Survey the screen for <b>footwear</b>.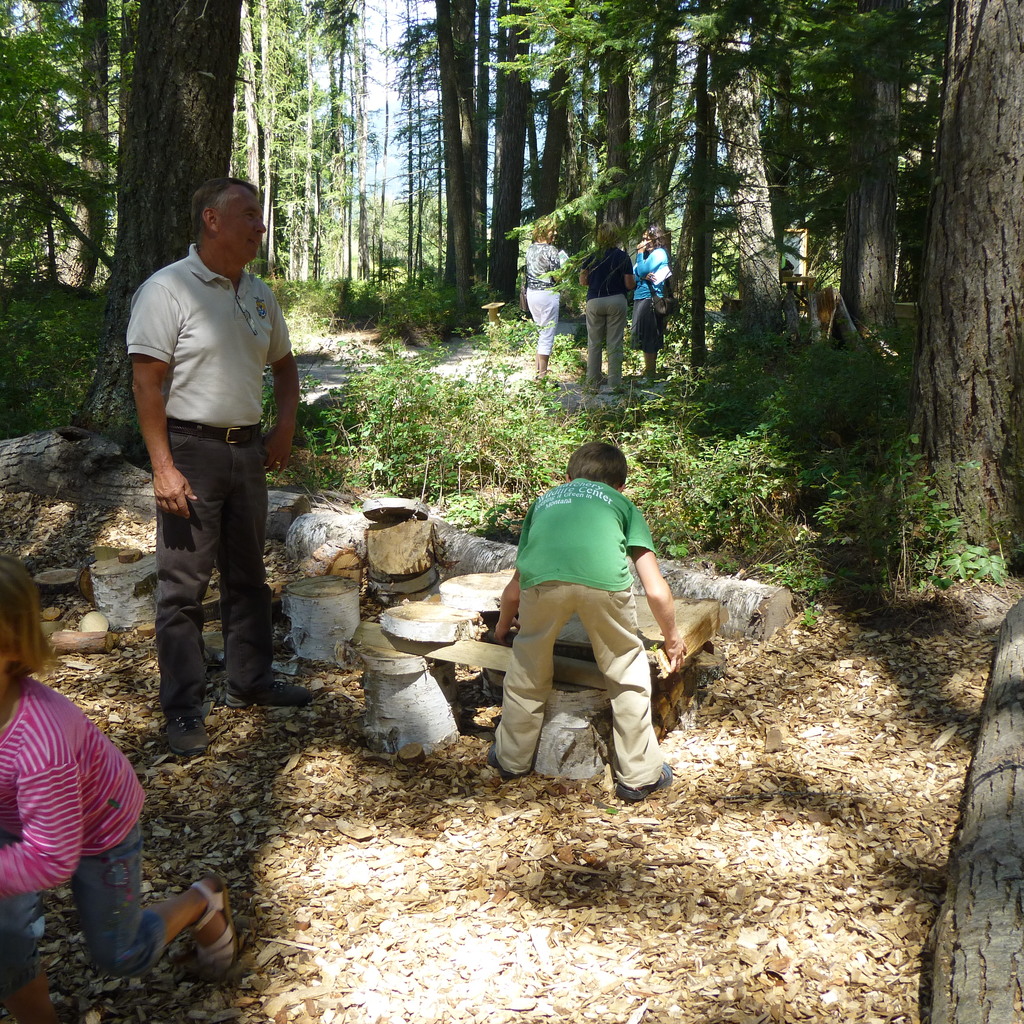
Survey found: detection(612, 758, 672, 801).
